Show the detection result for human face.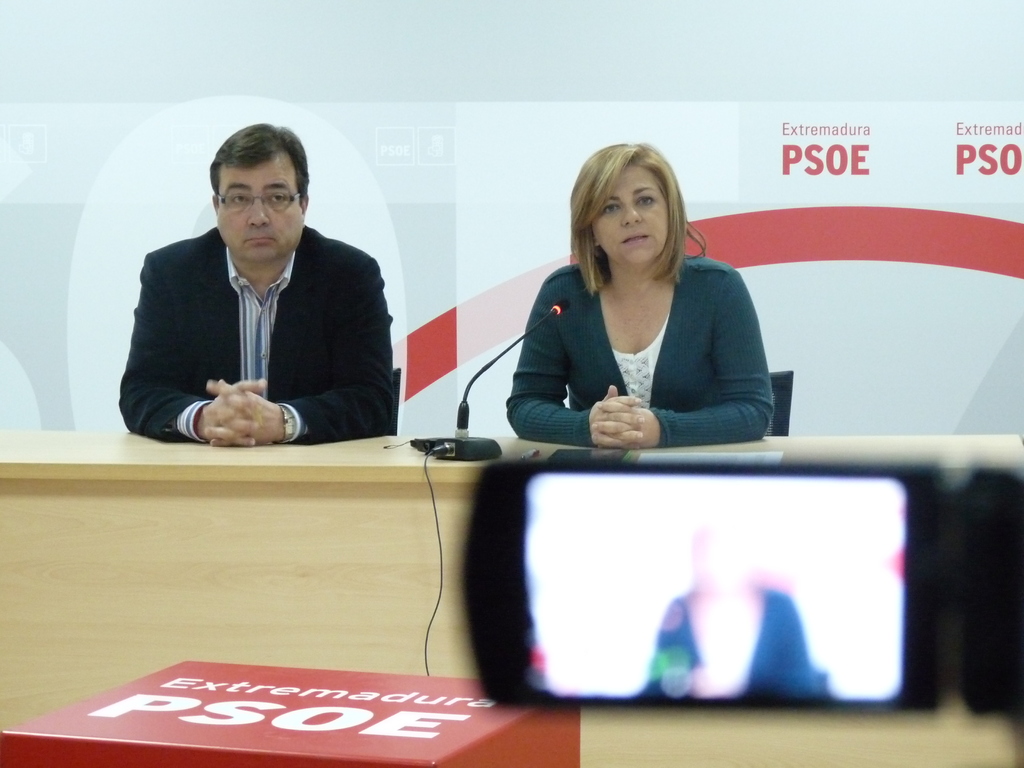
rect(218, 166, 301, 257).
